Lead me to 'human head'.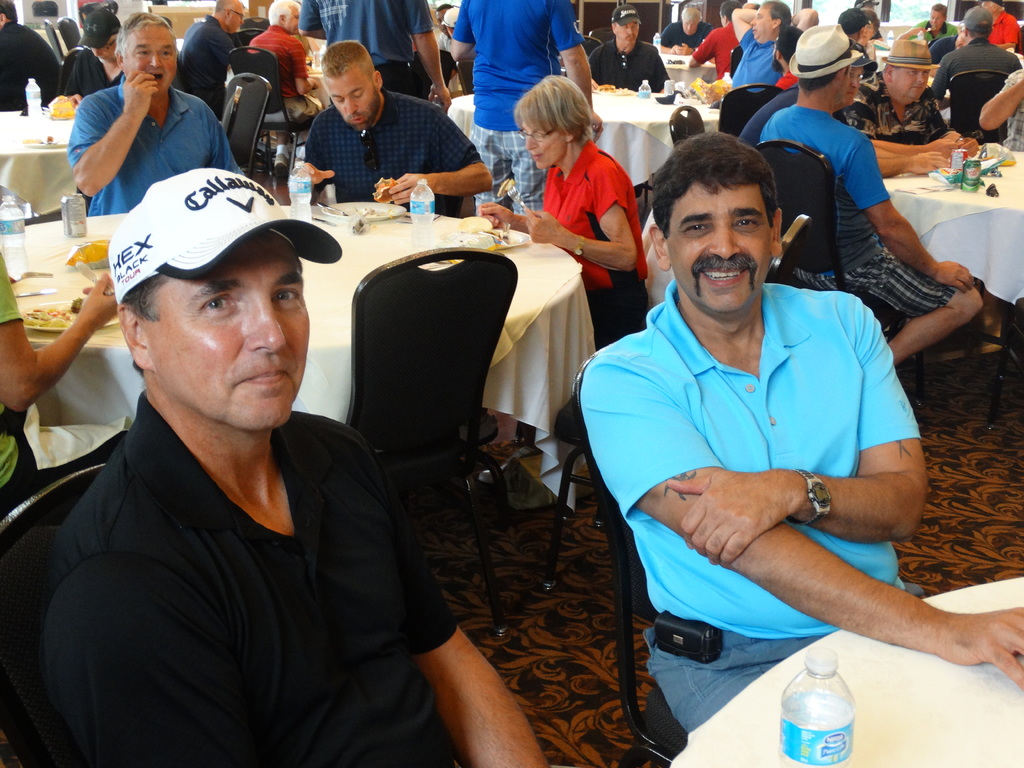
Lead to BBox(321, 42, 380, 129).
